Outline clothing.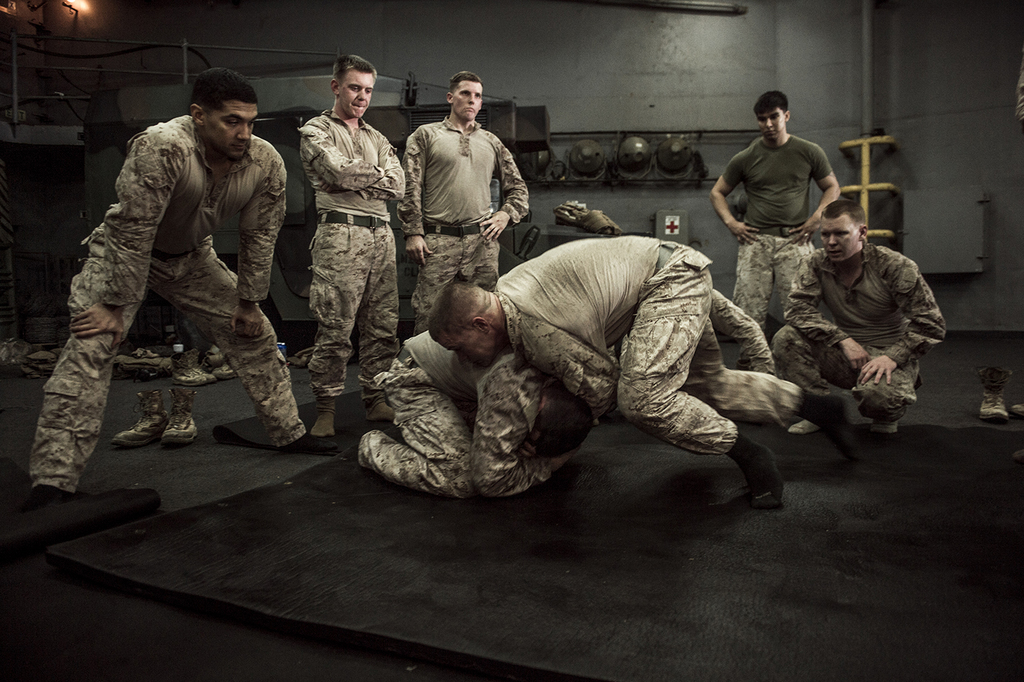
Outline: left=351, top=326, right=566, bottom=498.
